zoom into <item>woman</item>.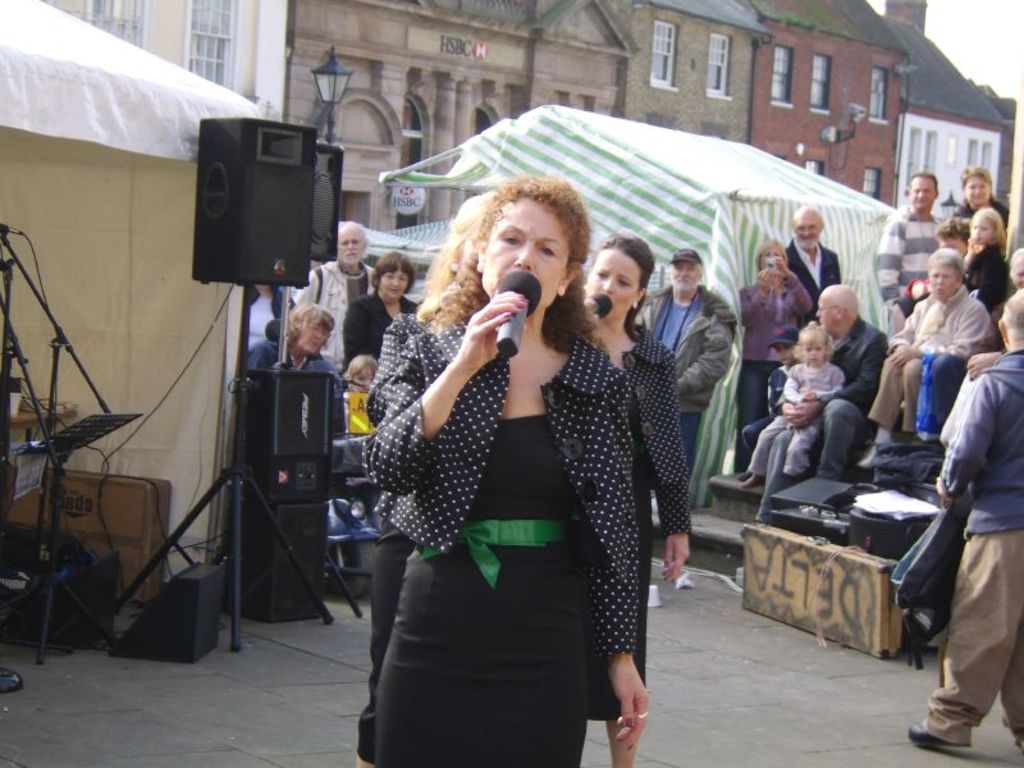
Zoom target: select_region(356, 178, 507, 767).
